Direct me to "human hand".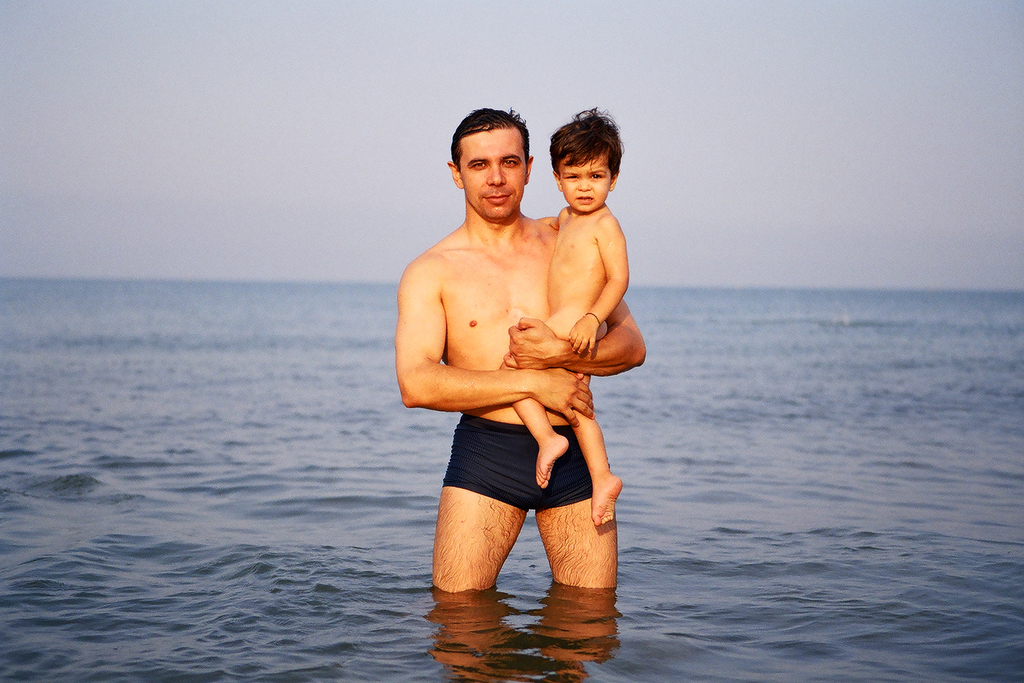
Direction: box=[533, 362, 597, 428].
